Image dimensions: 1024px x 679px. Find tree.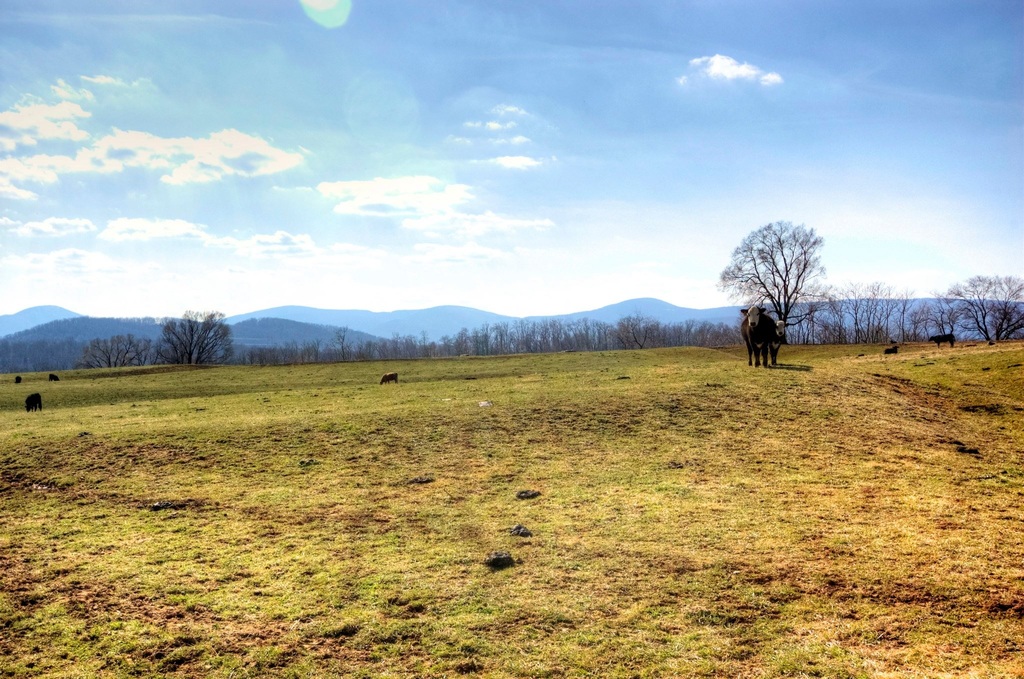
x1=943, y1=275, x2=1023, y2=347.
